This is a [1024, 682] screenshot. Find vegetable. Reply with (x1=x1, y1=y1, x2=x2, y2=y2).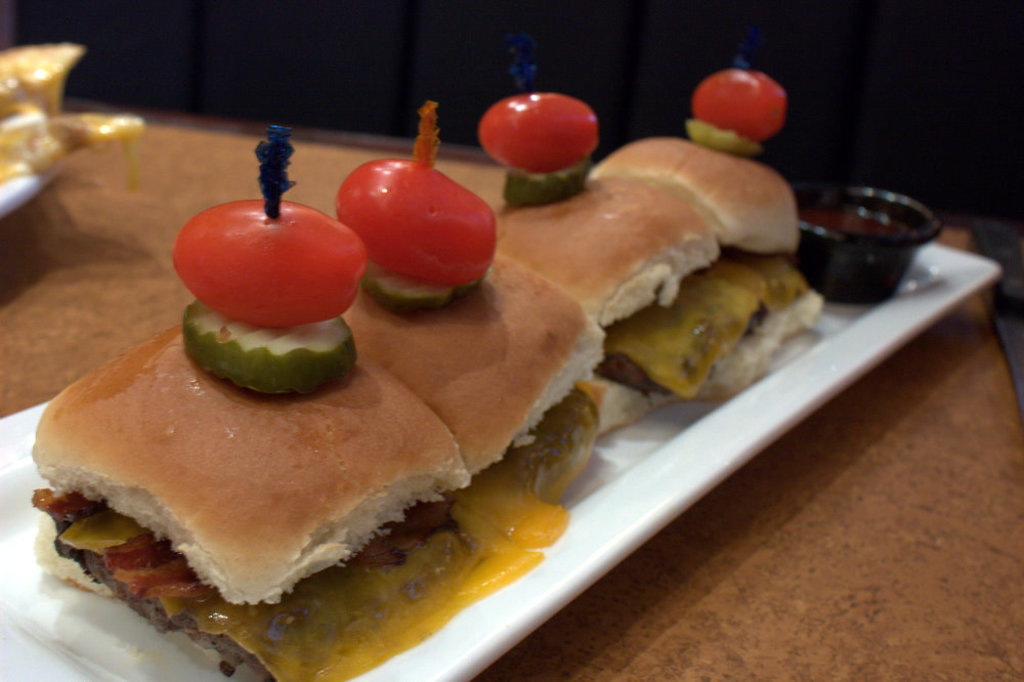
(x1=326, y1=143, x2=494, y2=290).
